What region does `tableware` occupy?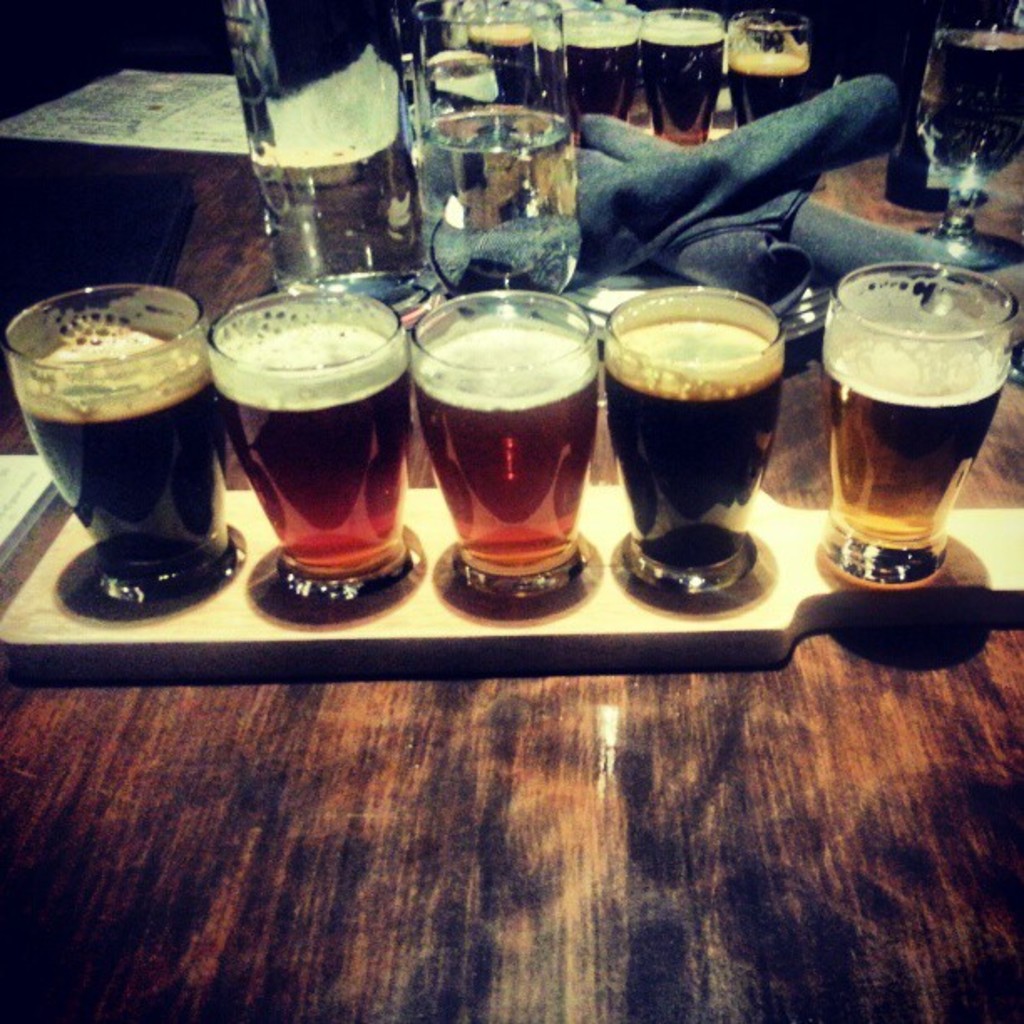
bbox(914, 3, 1022, 273).
